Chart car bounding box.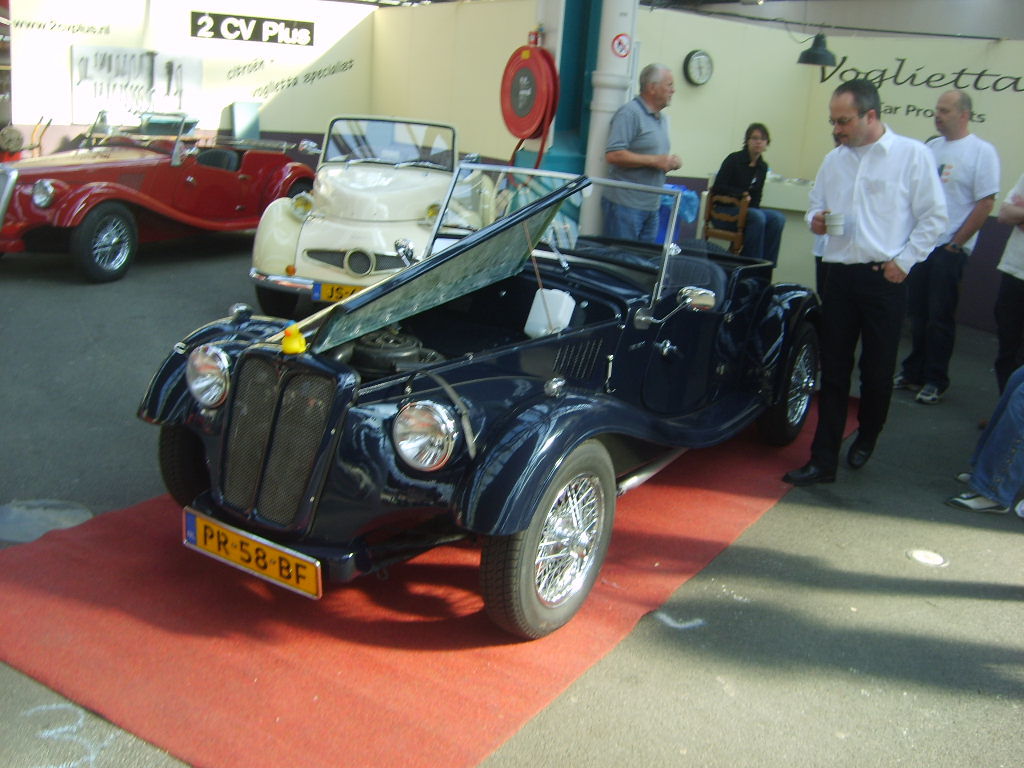
Charted: box(249, 114, 496, 320).
